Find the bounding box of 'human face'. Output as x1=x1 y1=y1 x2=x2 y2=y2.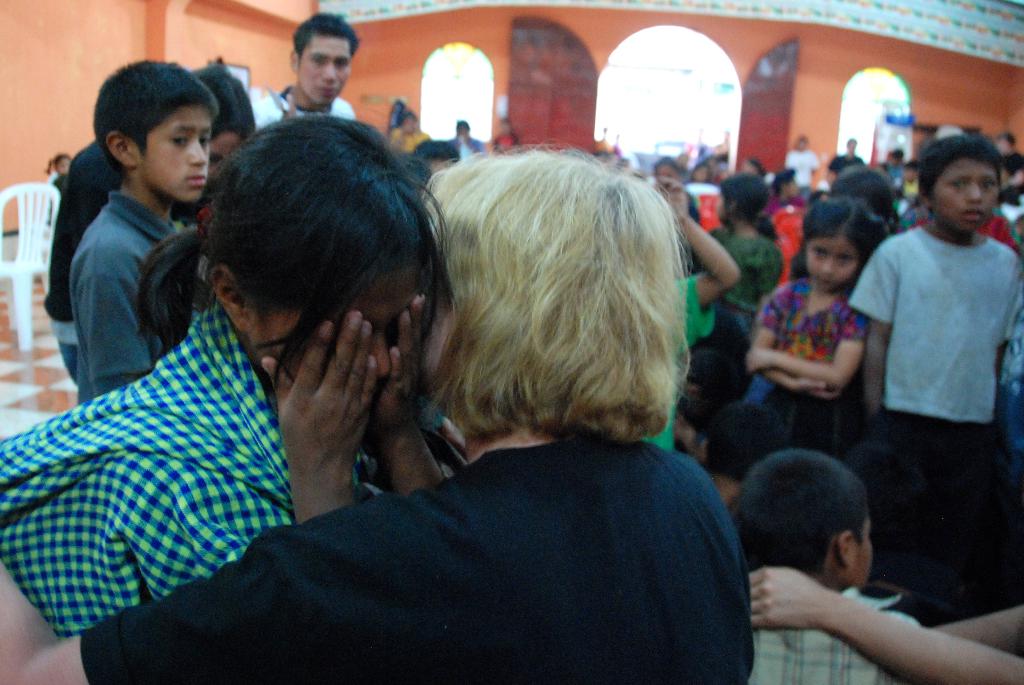
x1=297 y1=35 x2=356 y2=106.
